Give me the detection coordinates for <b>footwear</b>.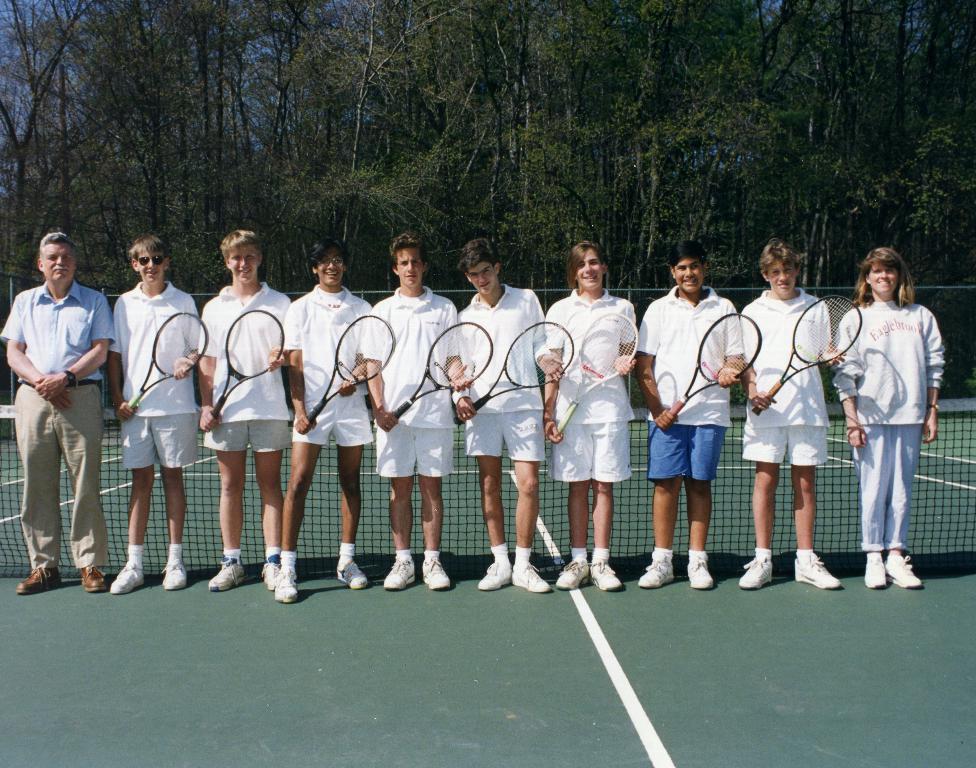
locate(866, 555, 886, 589).
